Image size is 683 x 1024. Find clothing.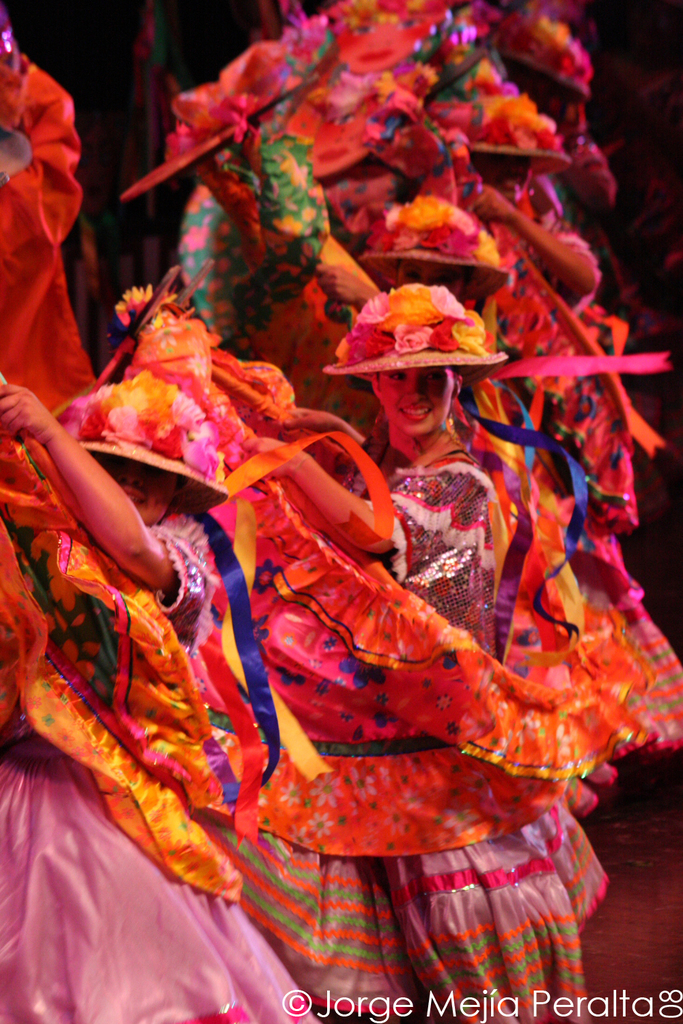
region(0, 520, 328, 1023).
